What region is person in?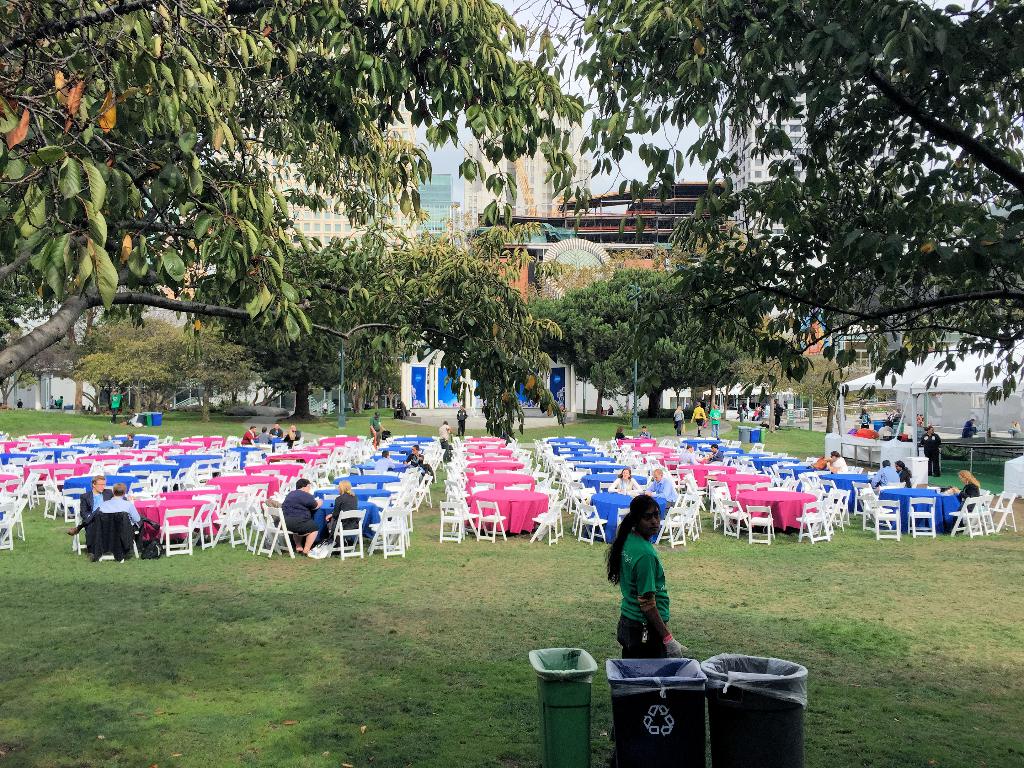
{"x1": 79, "y1": 476, "x2": 145, "y2": 564}.
